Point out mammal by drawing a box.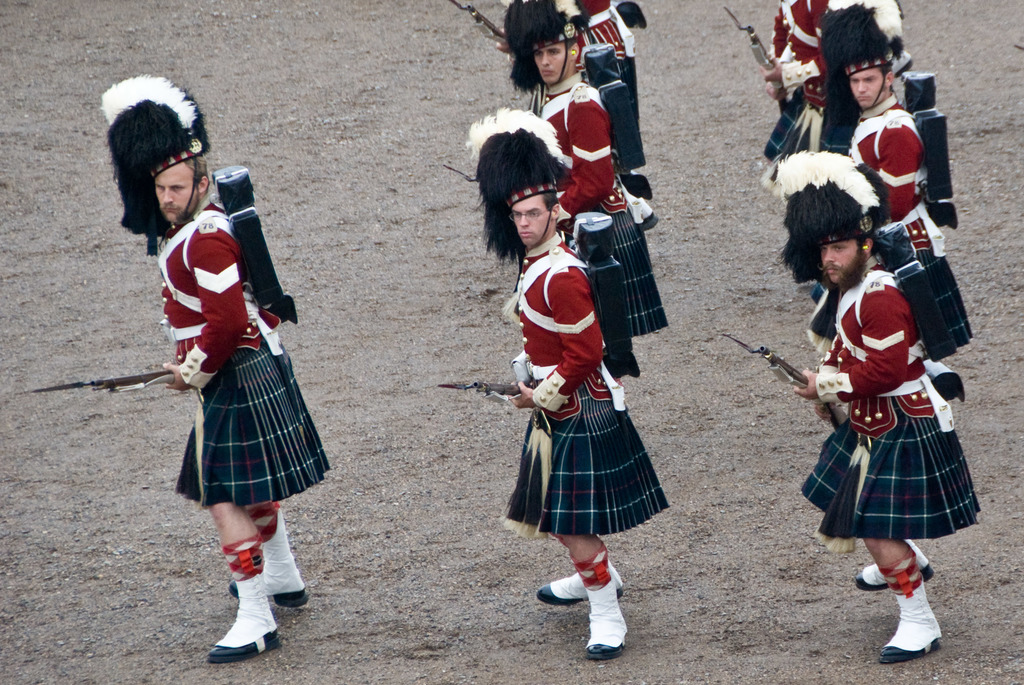
(x1=97, y1=73, x2=330, y2=658).
